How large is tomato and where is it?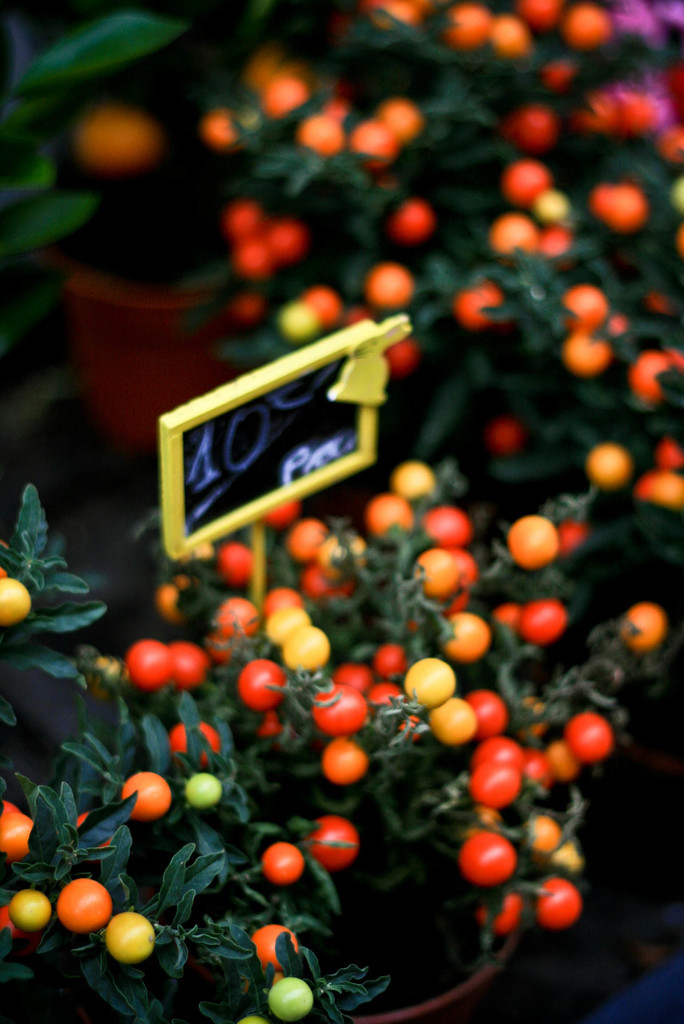
Bounding box: bbox=(444, 614, 490, 659).
